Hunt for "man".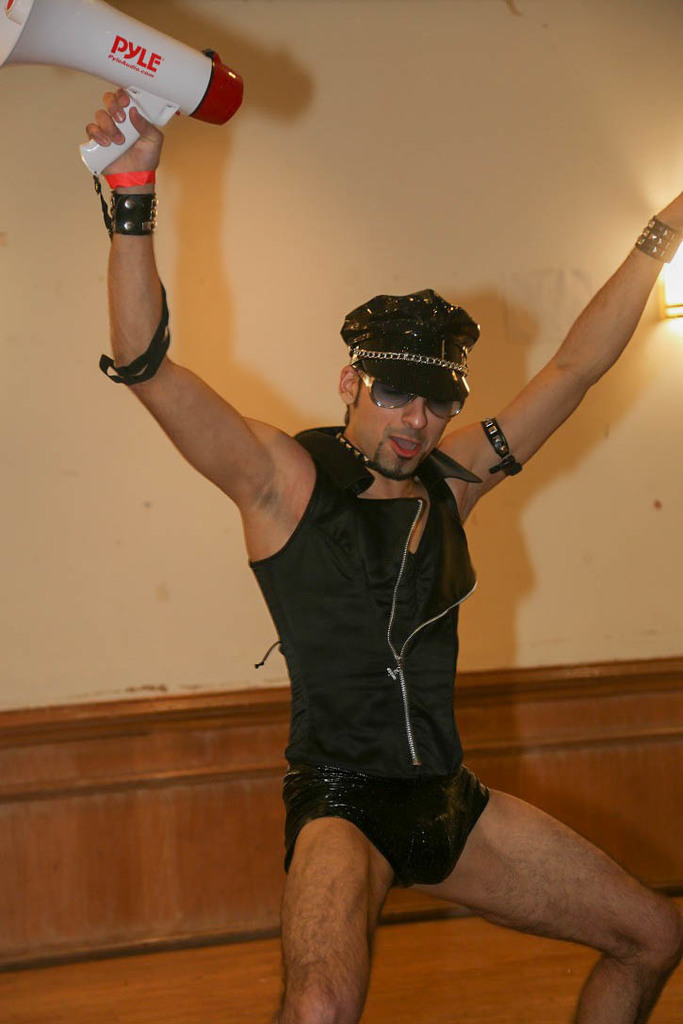
Hunted down at [83,89,682,1023].
